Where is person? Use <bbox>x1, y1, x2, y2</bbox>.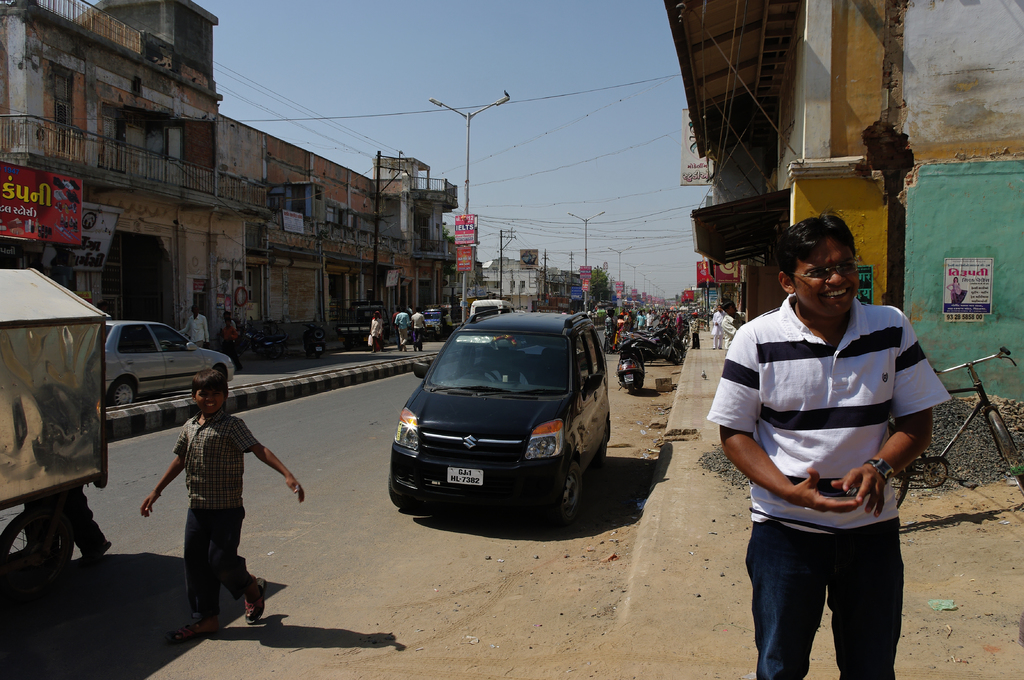
<bbox>718, 302, 747, 352</bbox>.
